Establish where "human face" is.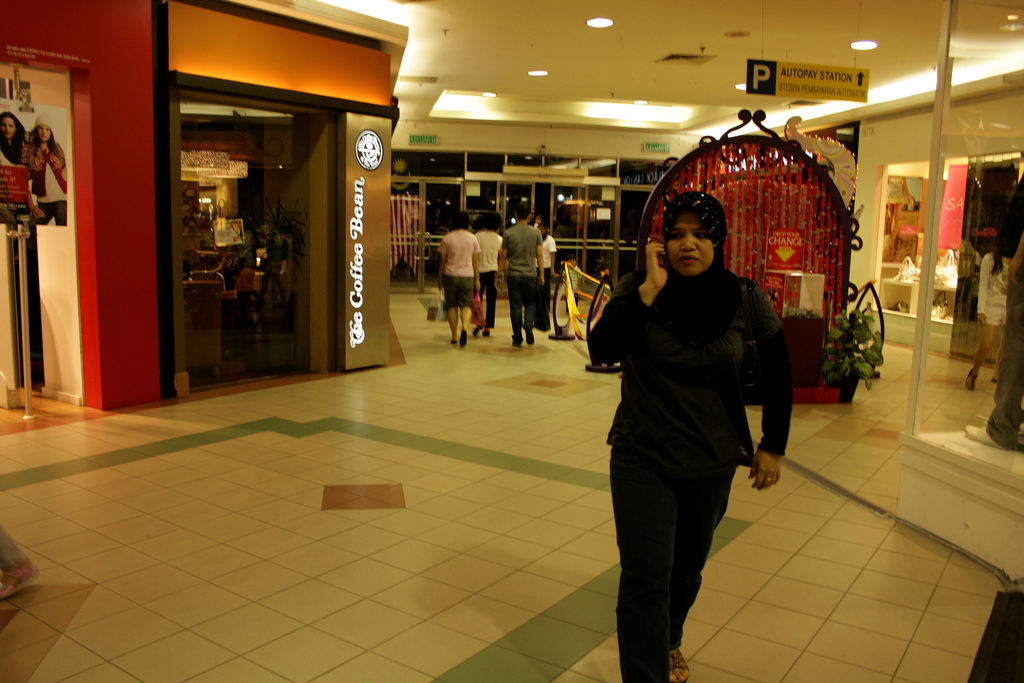
Established at <box>664,208,714,277</box>.
